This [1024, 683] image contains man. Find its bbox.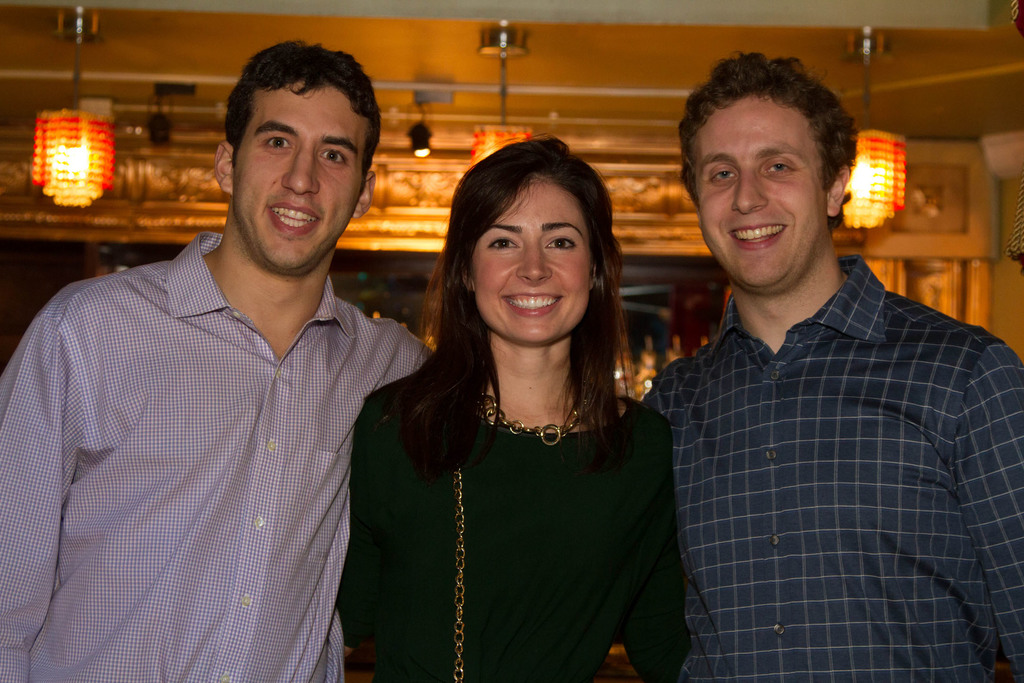
{"left": 613, "top": 74, "right": 990, "bottom": 661}.
